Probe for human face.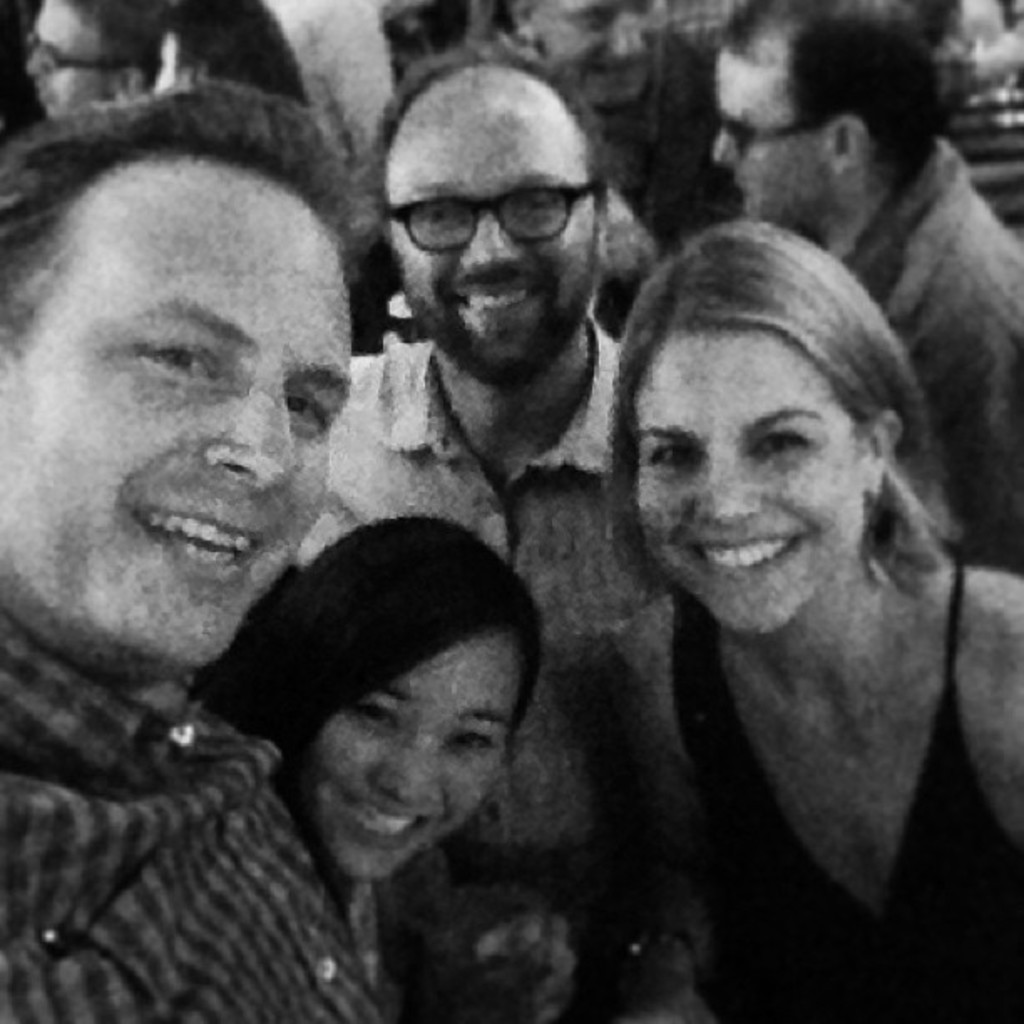
Probe result: {"x1": 637, "y1": 328, "x2": 865, "y2": 627}.
